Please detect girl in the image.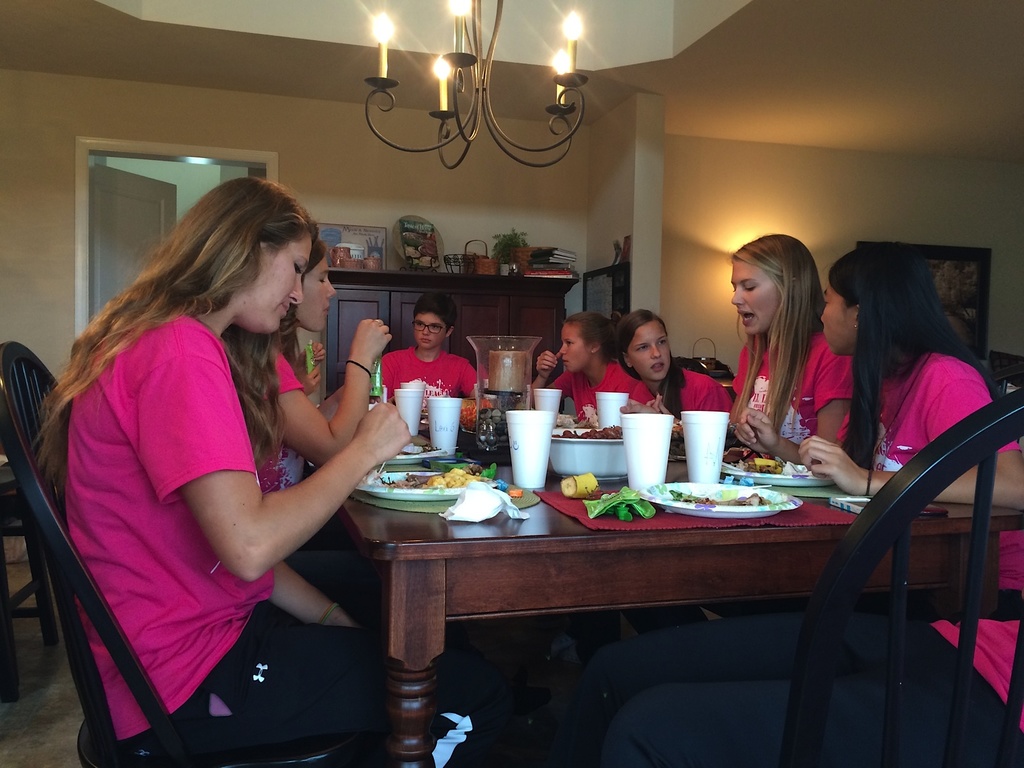
[left=246, top=237, right=394, bottom=610].
